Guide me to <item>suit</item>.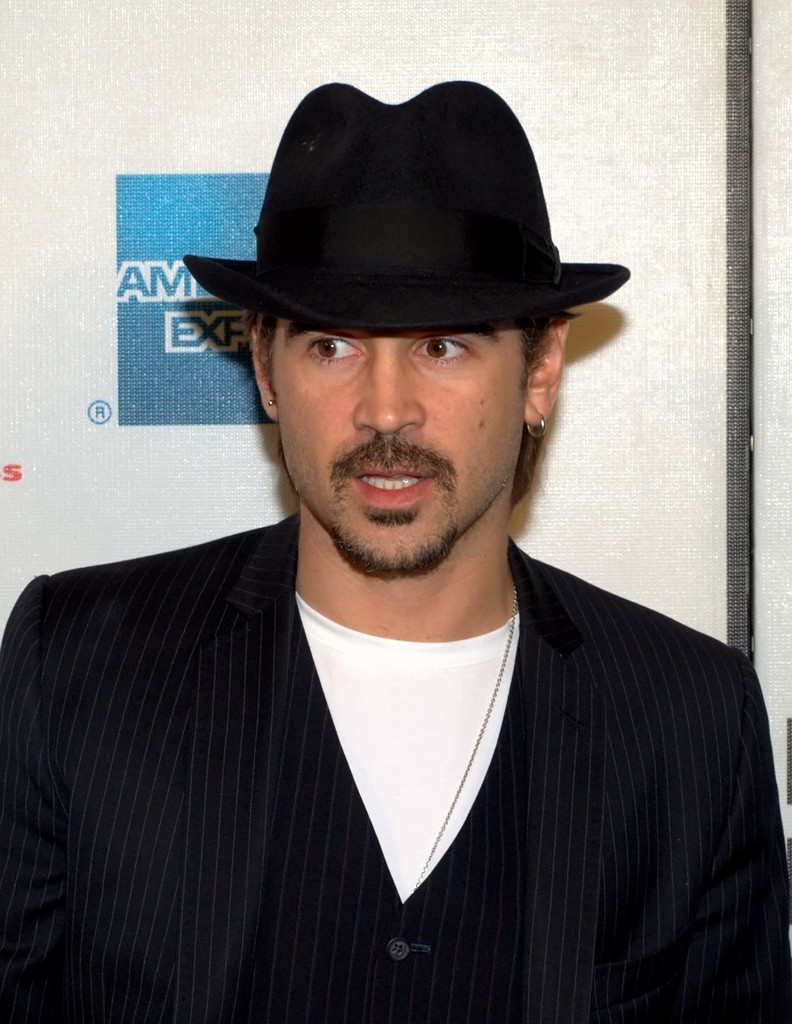
Guidance: bbox=[47, 507, 729, 989].
